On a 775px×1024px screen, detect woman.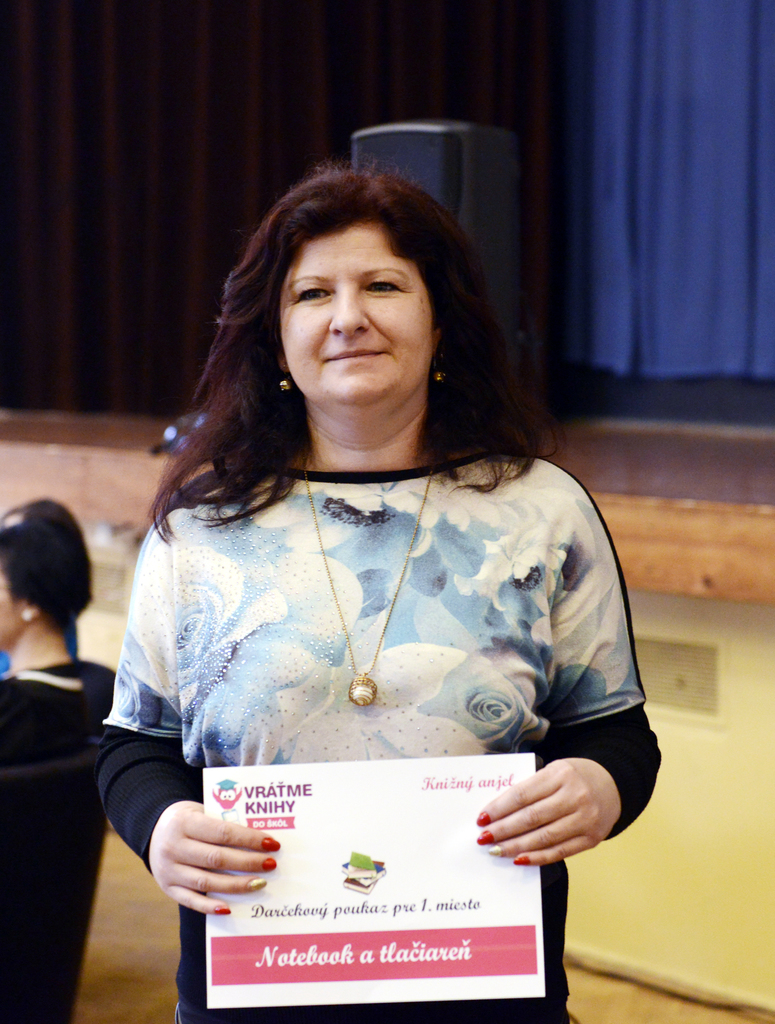
(0, 490, 126, 793).
